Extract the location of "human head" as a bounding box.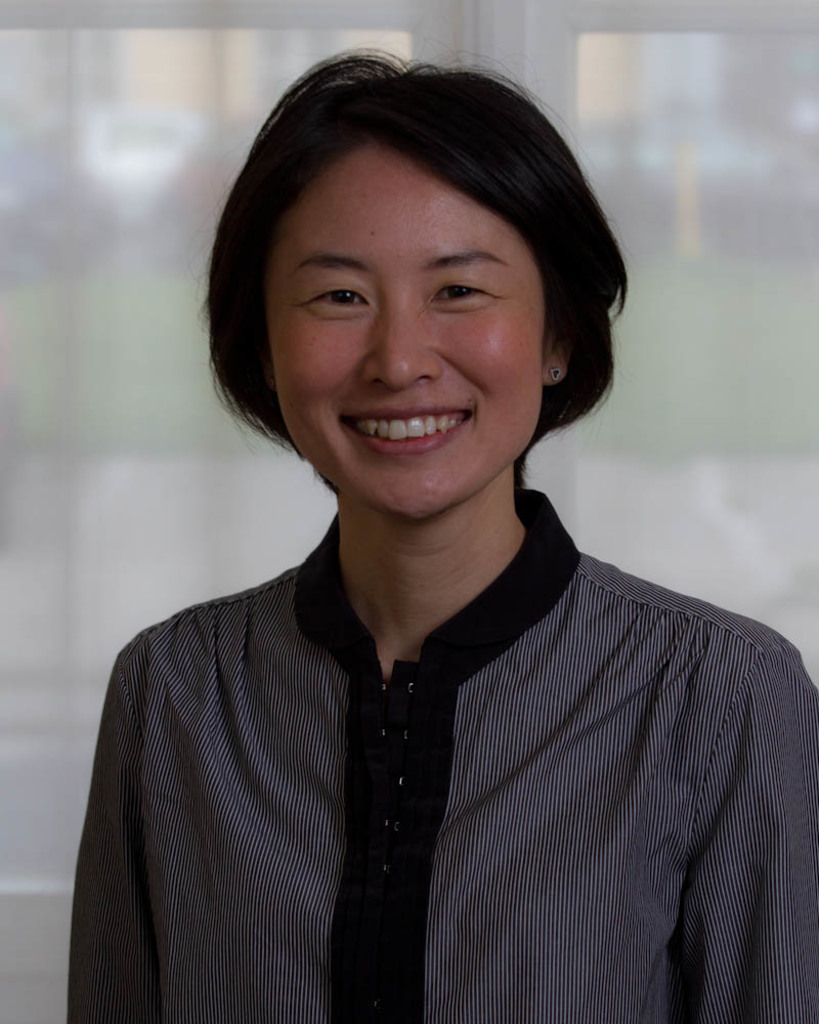
crop(246, 82, 579, 393).
